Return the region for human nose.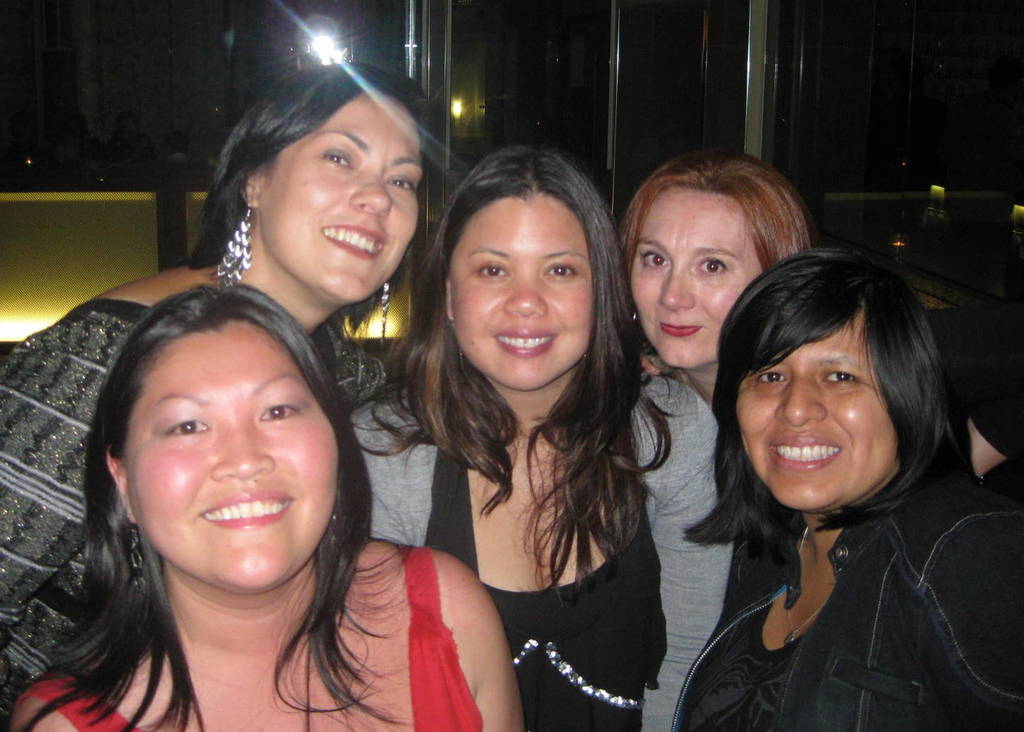
(776, 372, 824, 425).
